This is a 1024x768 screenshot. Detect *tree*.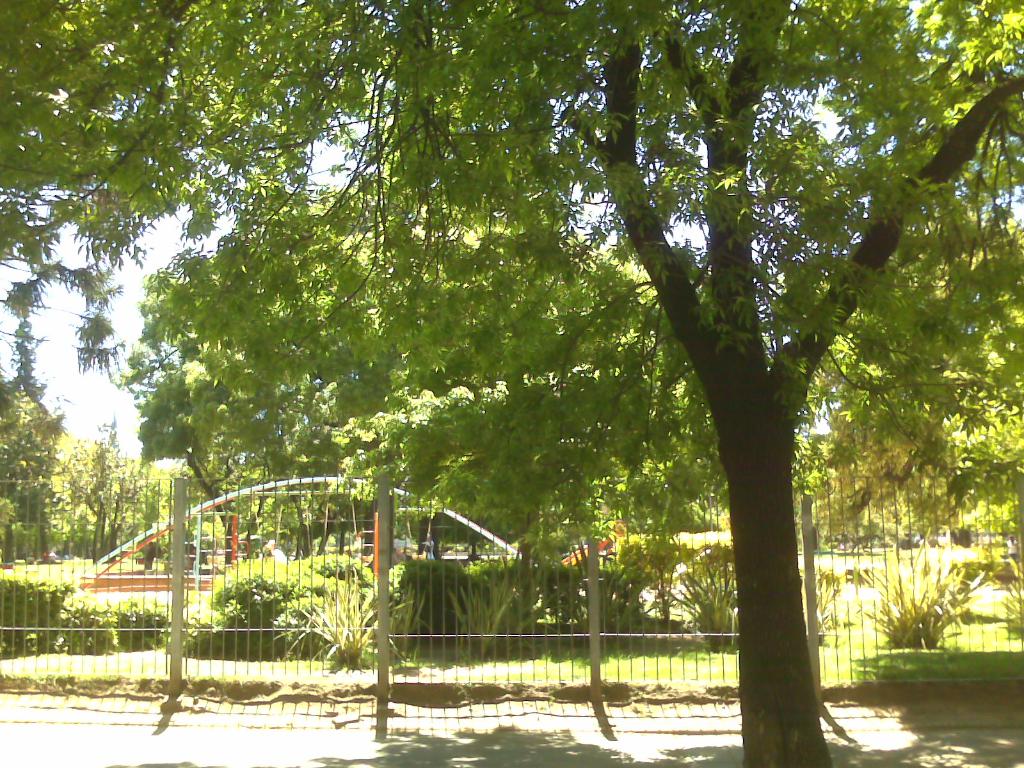
{"left": 78, "top": 19, "right": 1005, "bottom": 713}.
